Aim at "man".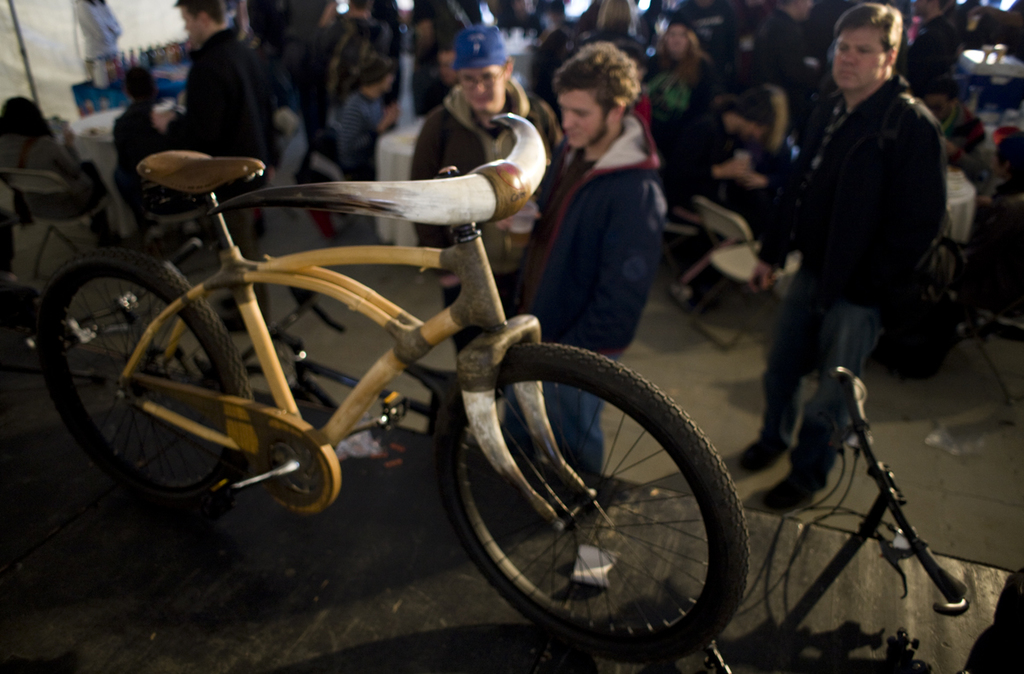
Aimed at bbox=[747, 14, 968, 463].
